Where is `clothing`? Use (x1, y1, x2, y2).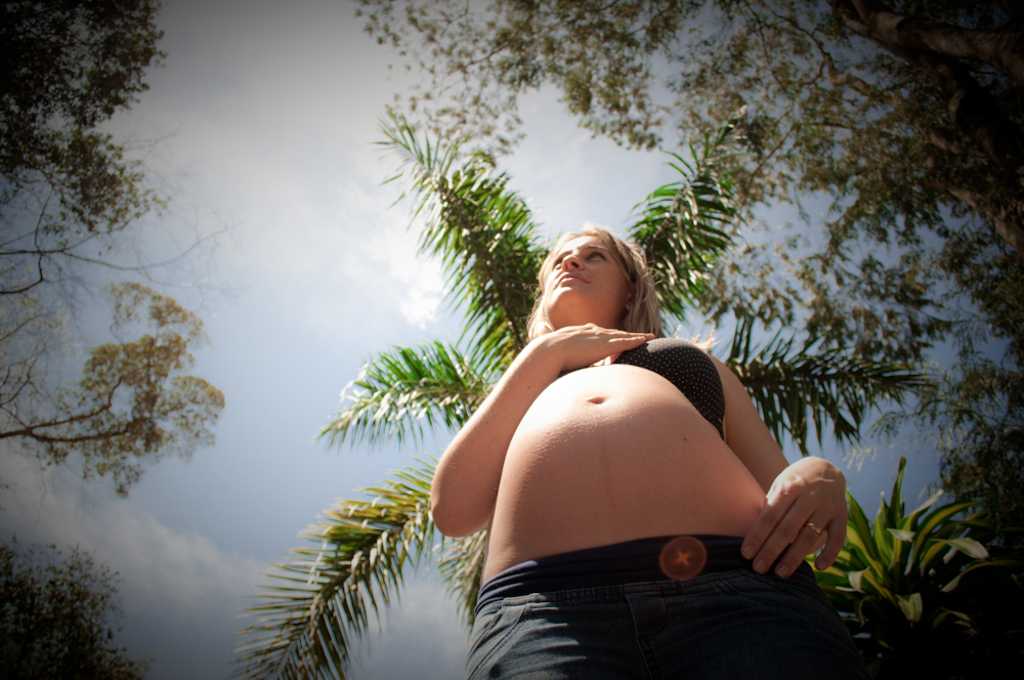
(561, 333, 724, 441).
